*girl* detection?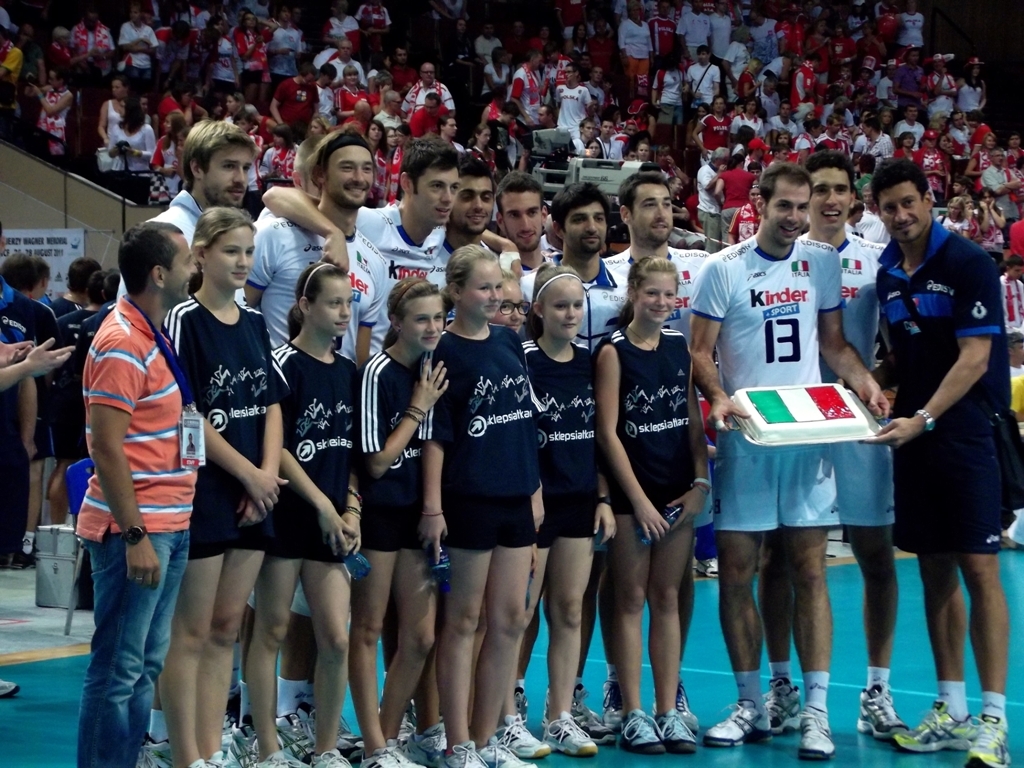
524:254:601:762
